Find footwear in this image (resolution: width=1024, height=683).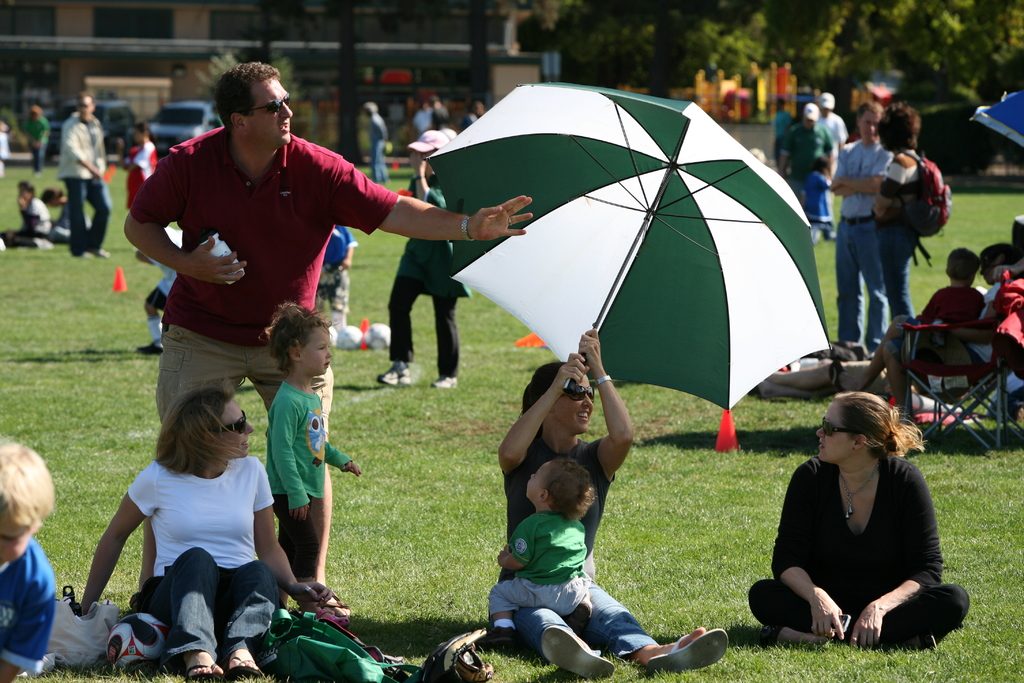
(542, 616, 607, 679).
